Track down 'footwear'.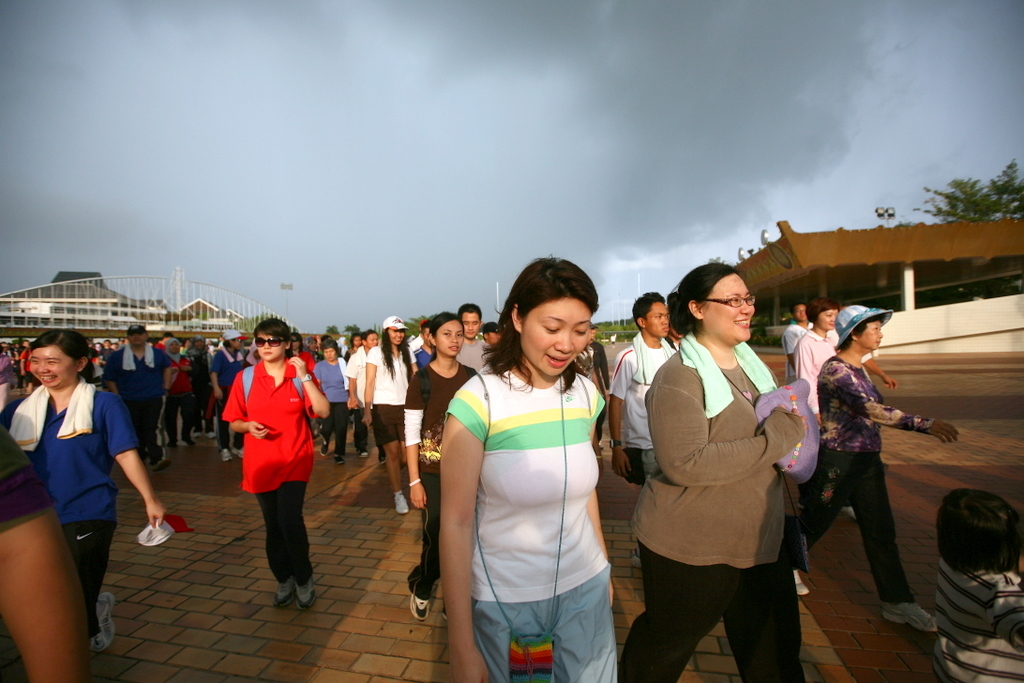
Tracked to [414,581,432,627].
